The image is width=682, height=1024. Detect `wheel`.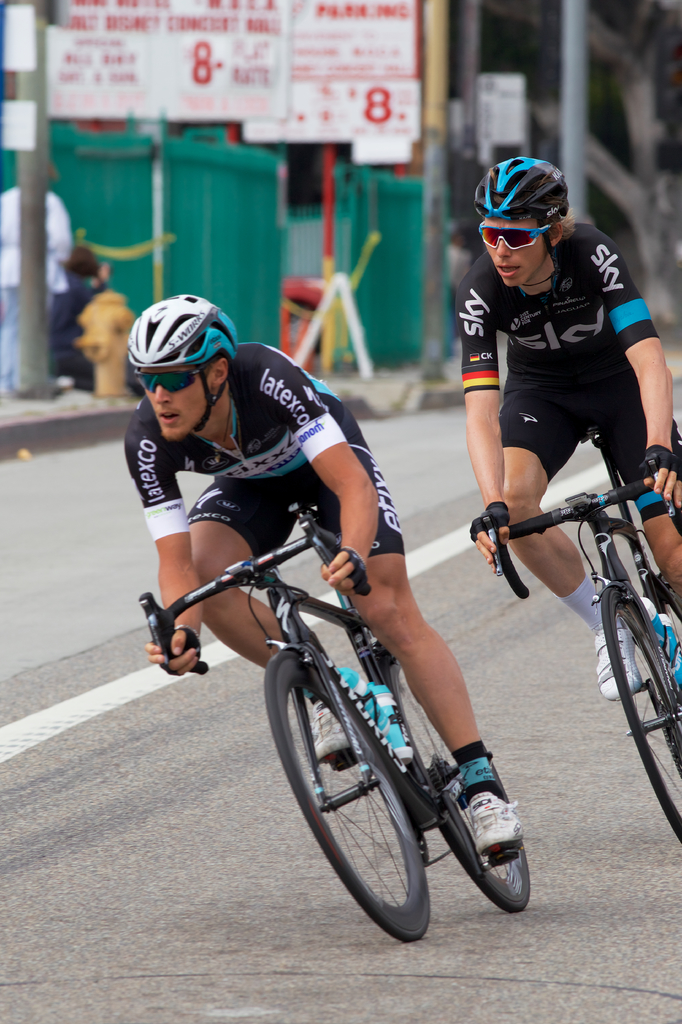
Detection: bbox=[596, 580, 681, 854].
